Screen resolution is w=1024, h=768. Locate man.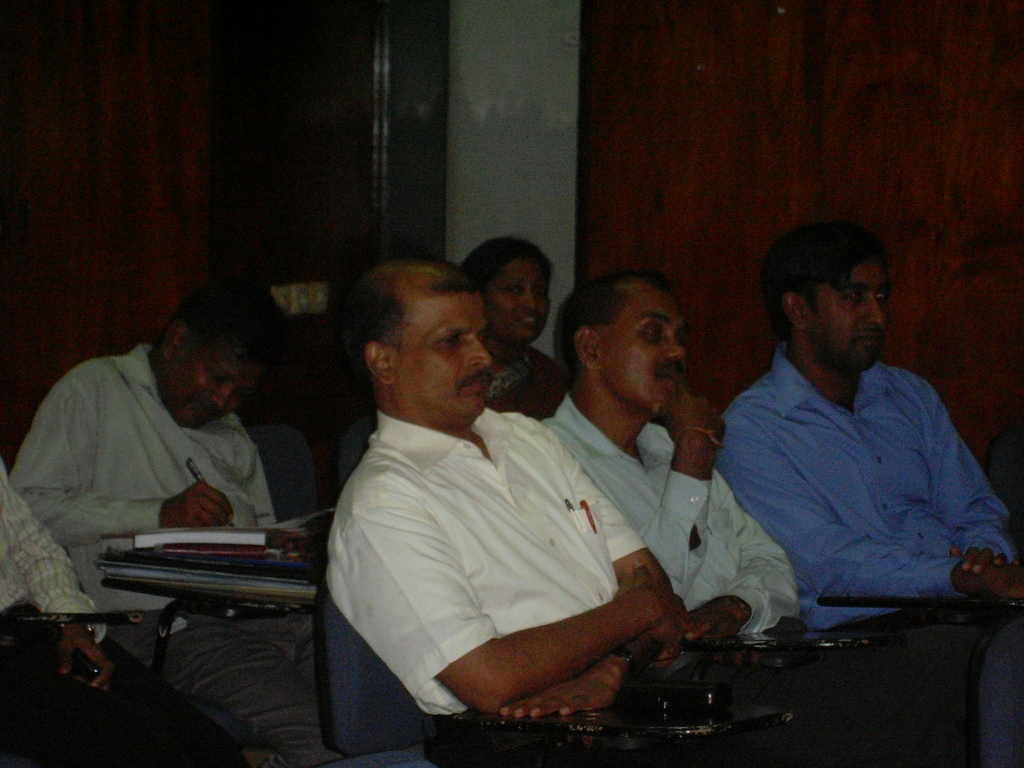
crop(539, 268, 803, 652).
